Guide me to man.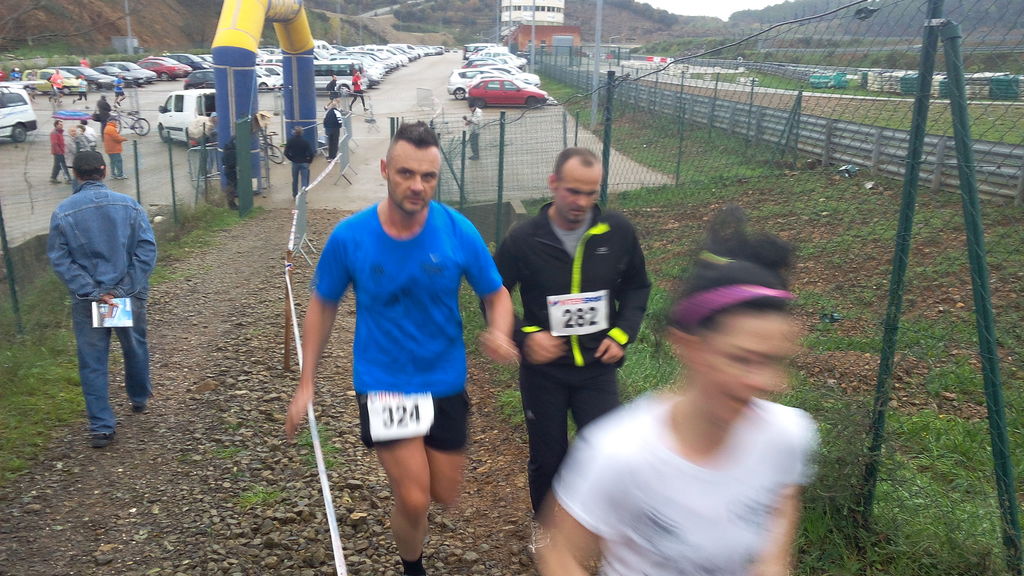
Guidance: bbox=(52, 74, 58, 99).
